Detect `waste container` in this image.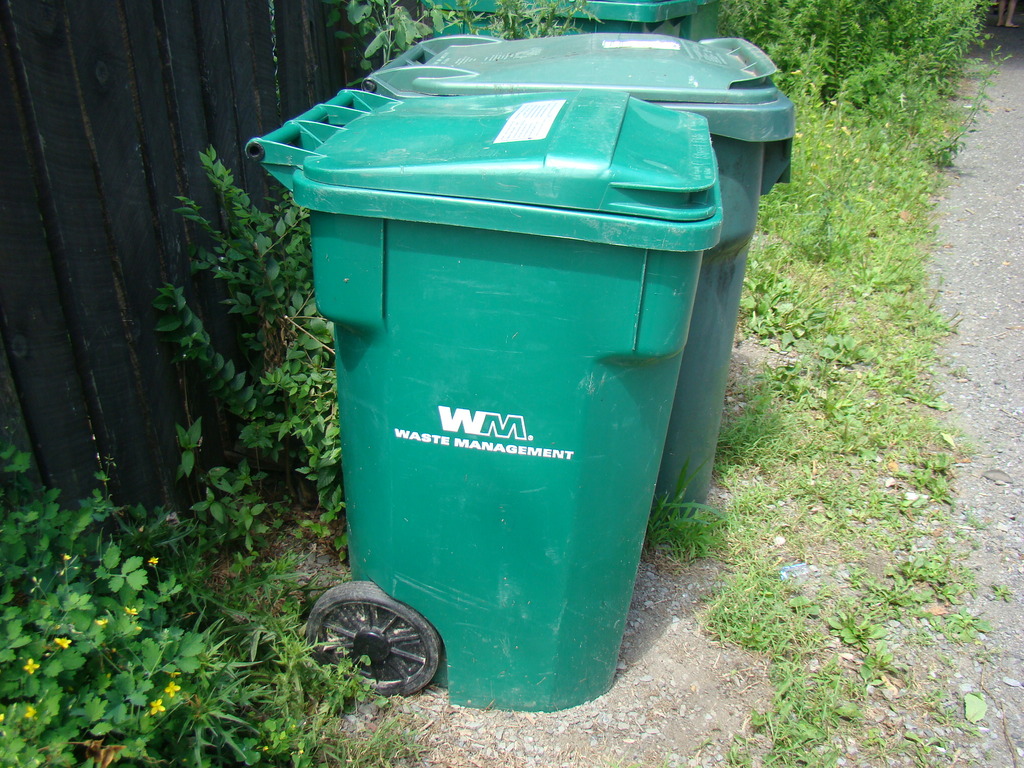
Detection: (241,89,730,715).
